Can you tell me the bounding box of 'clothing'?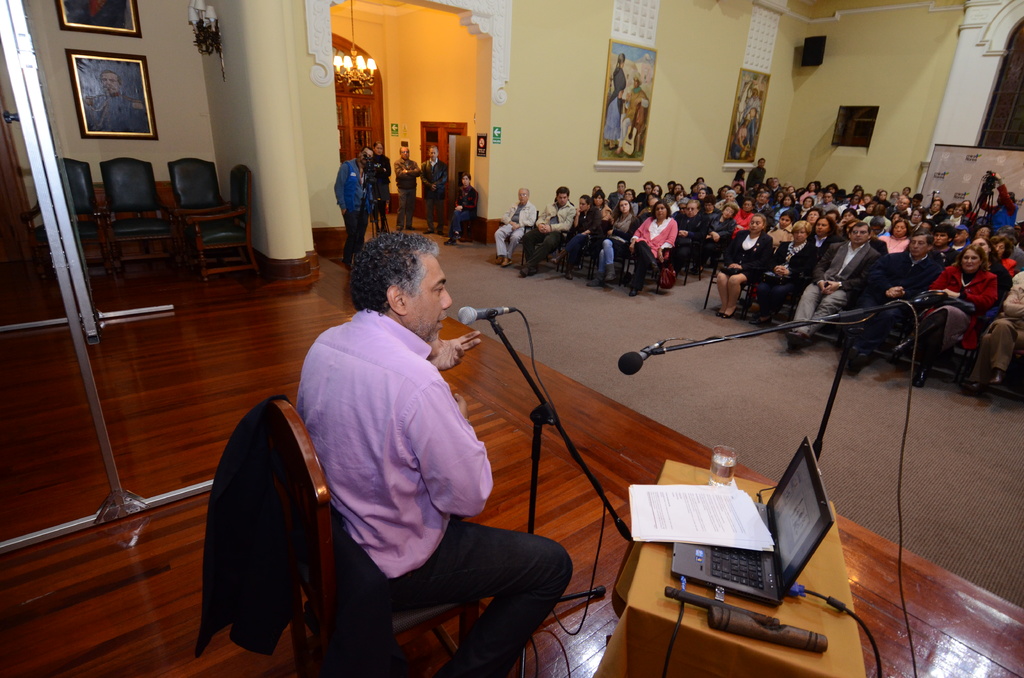
[left=85, top=92, right=147, bottom=127].
